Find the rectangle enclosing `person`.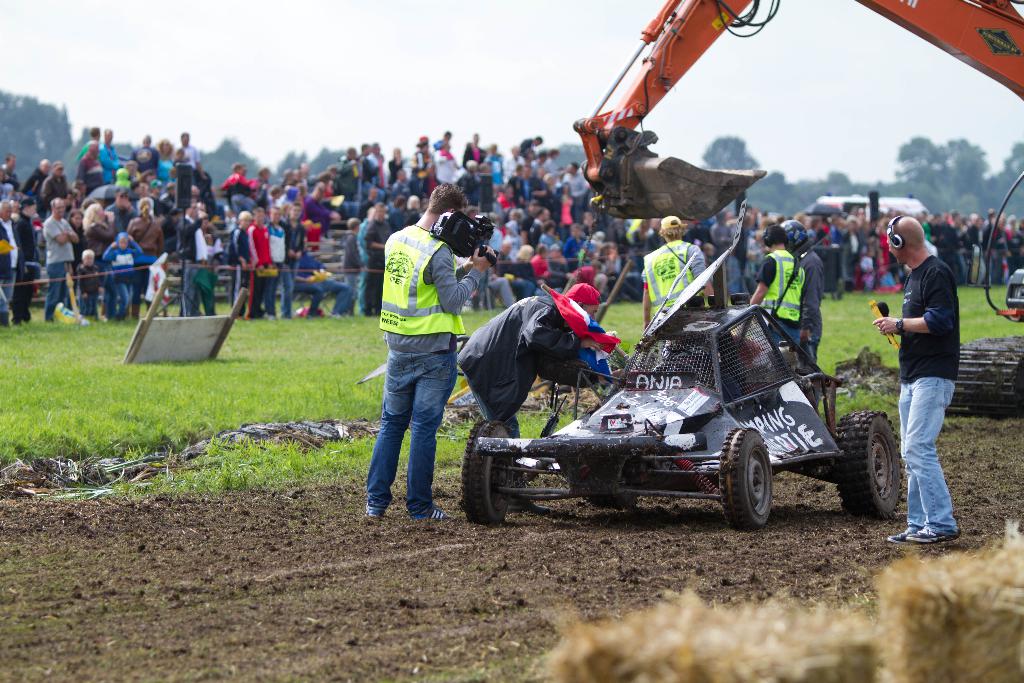
rect(452, 281, 614, 523).
